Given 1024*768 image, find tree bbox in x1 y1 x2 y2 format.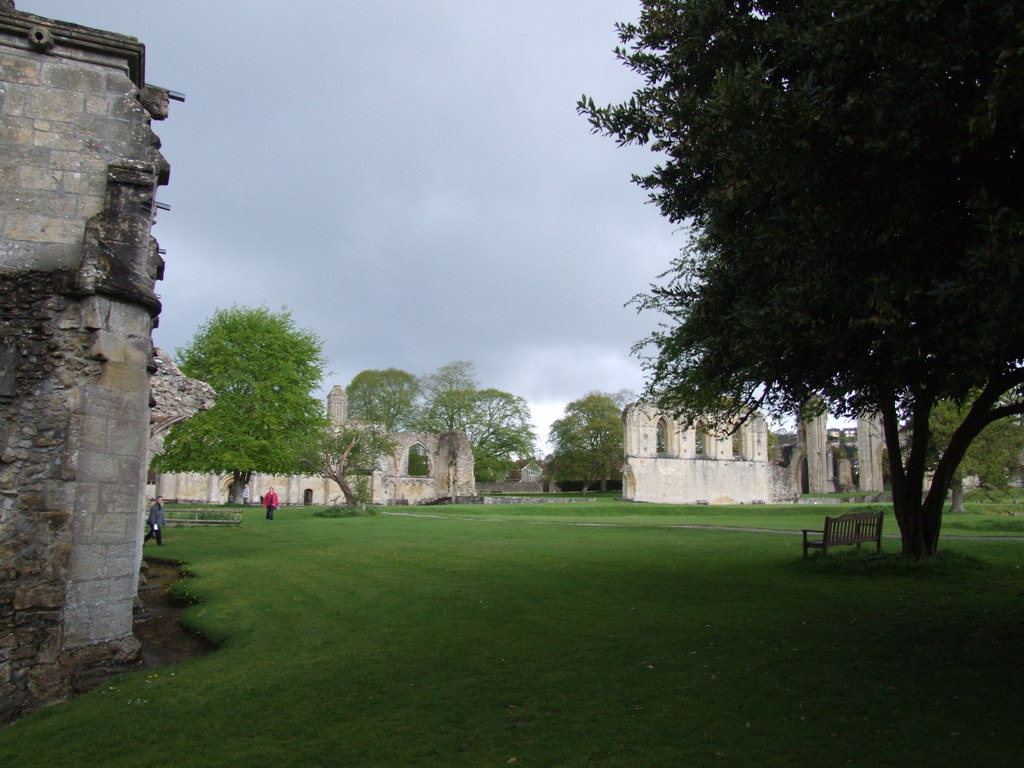
602 30 1002 543.
